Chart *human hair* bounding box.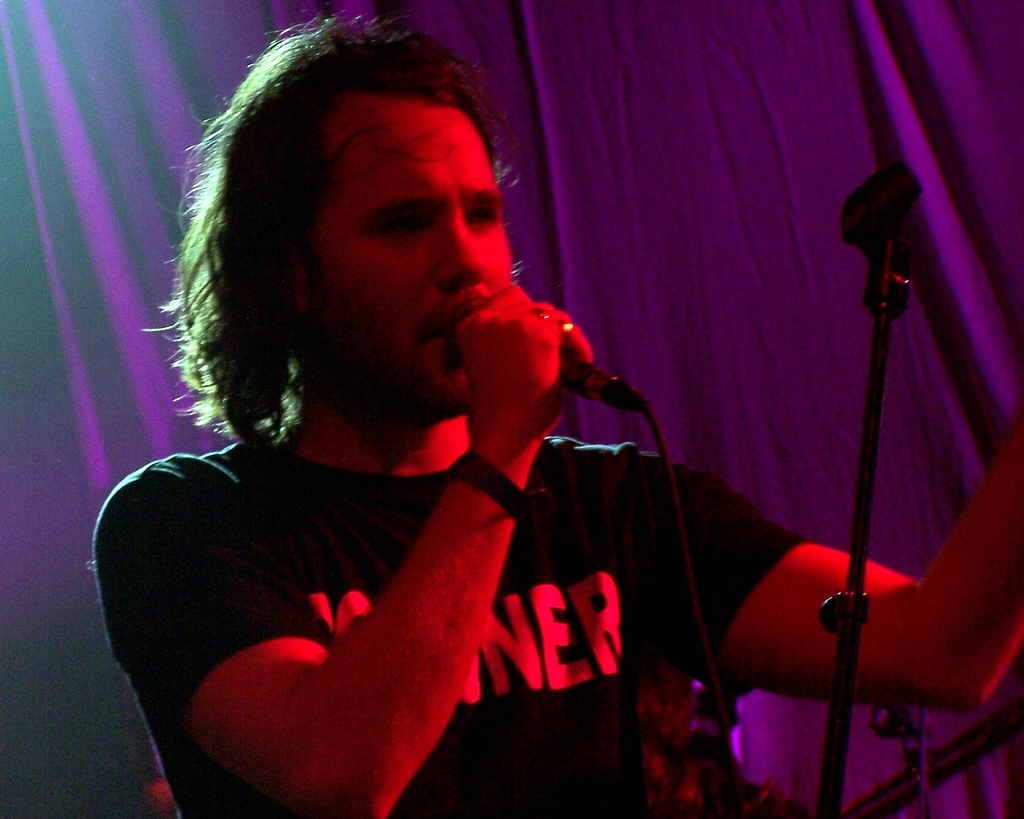
Charted: l=188, t=28, r=551, b=448.
